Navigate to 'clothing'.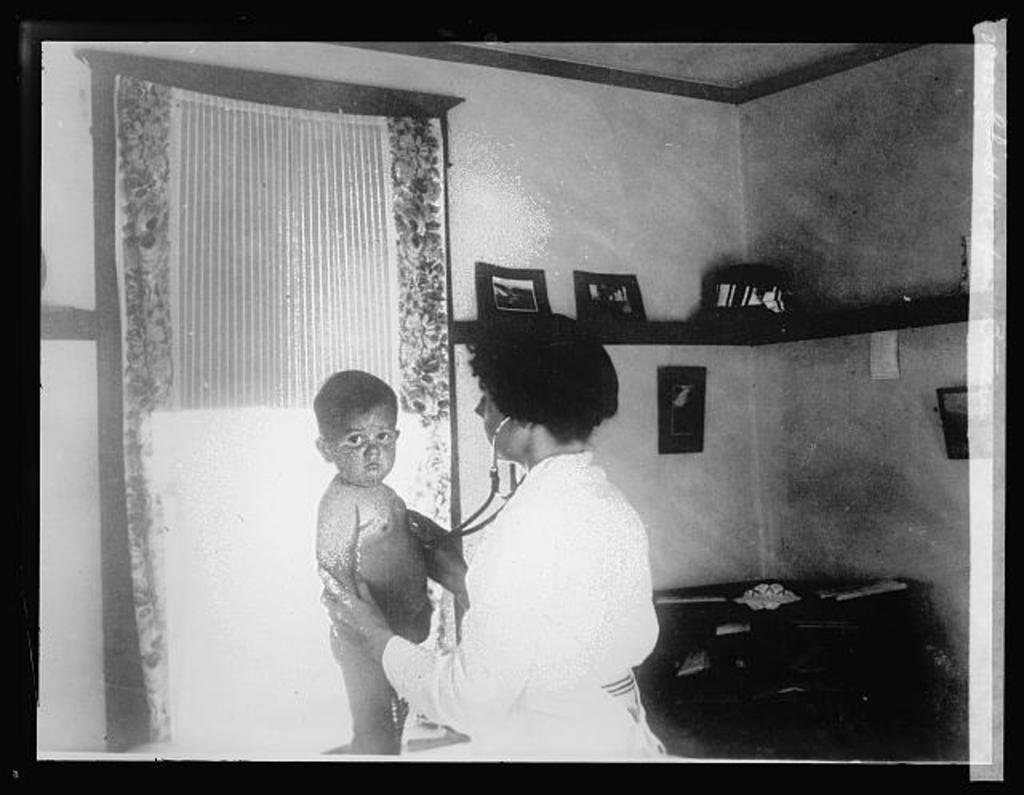
Navigation target: [378,454,662,763].
